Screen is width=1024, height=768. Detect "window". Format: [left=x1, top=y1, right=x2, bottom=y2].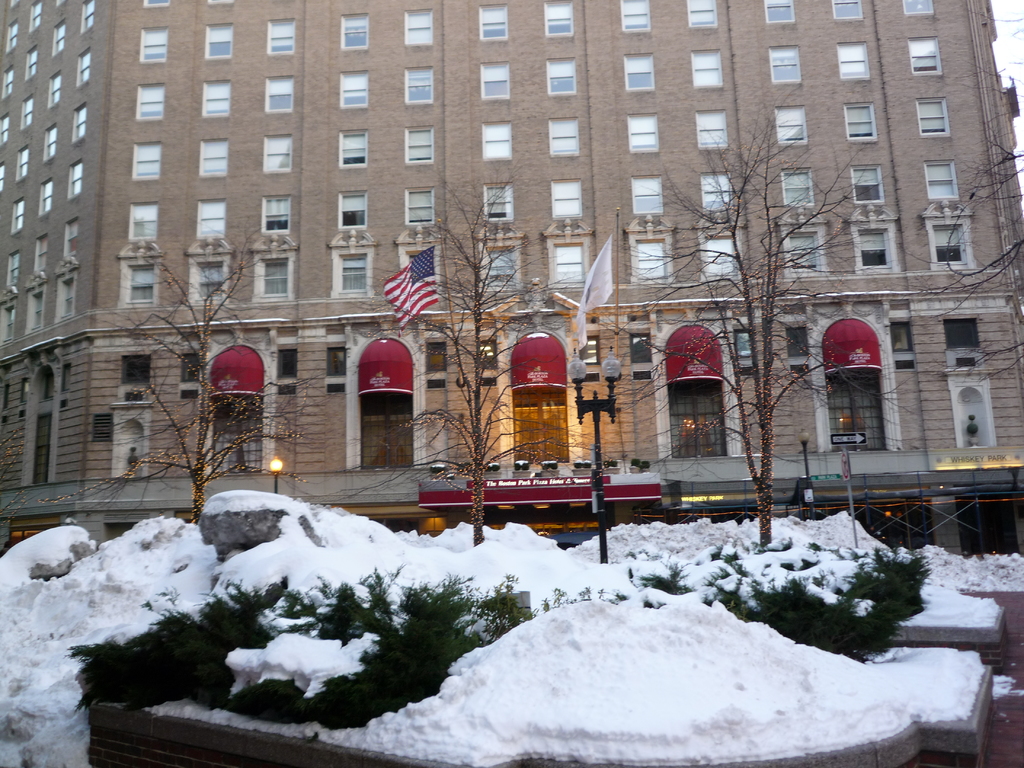
[left=196, top=260, right=227, bottom=295].
